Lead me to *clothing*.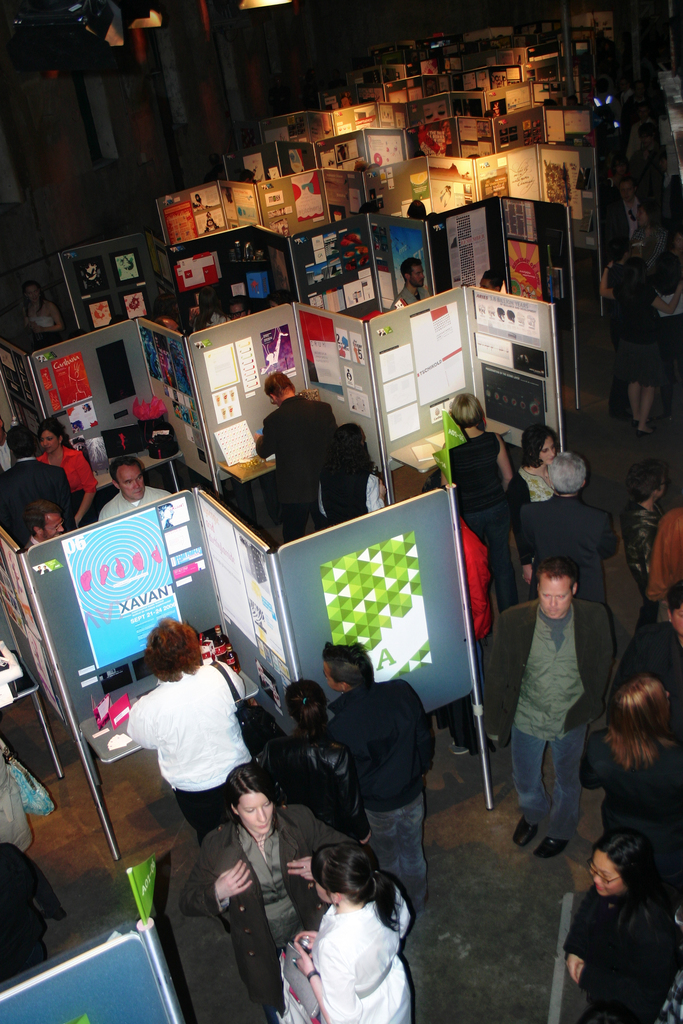
Lead to 475:596:611:850.
